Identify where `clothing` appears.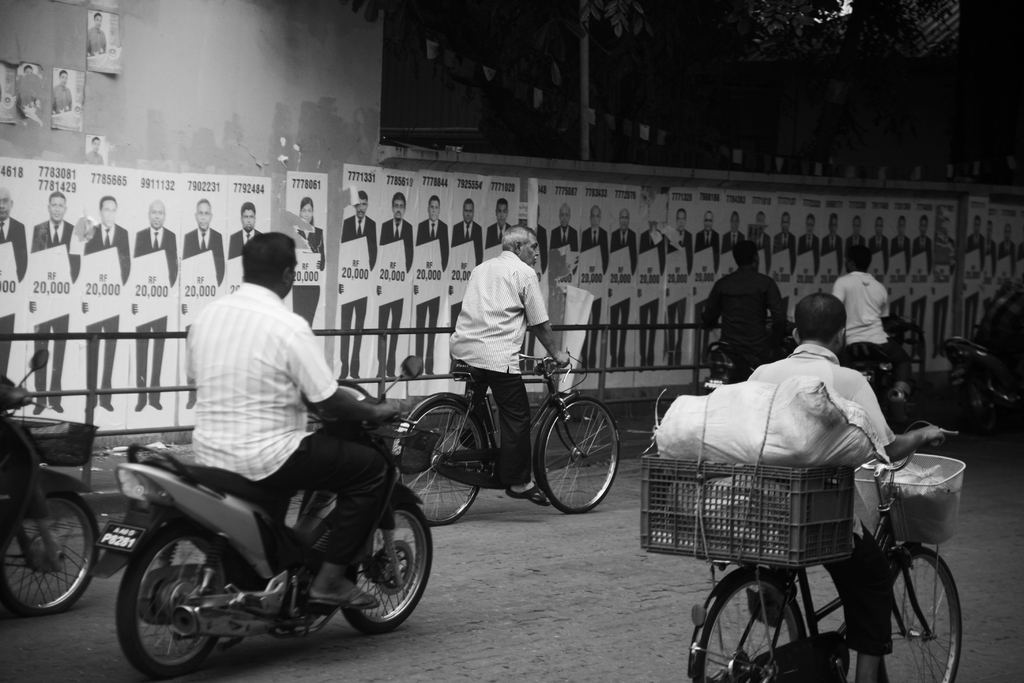
Appears at 449 252 552 486.
